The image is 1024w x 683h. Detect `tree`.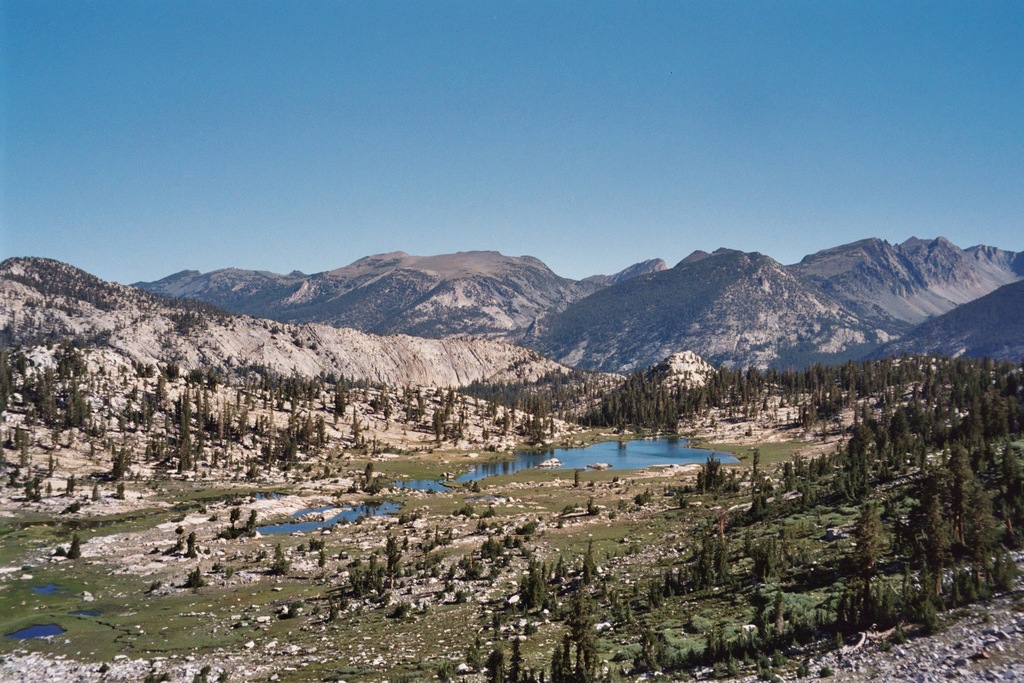
Detection: {"x1": 383, "y1": 534, "x2": 404, "y2": 586}.
